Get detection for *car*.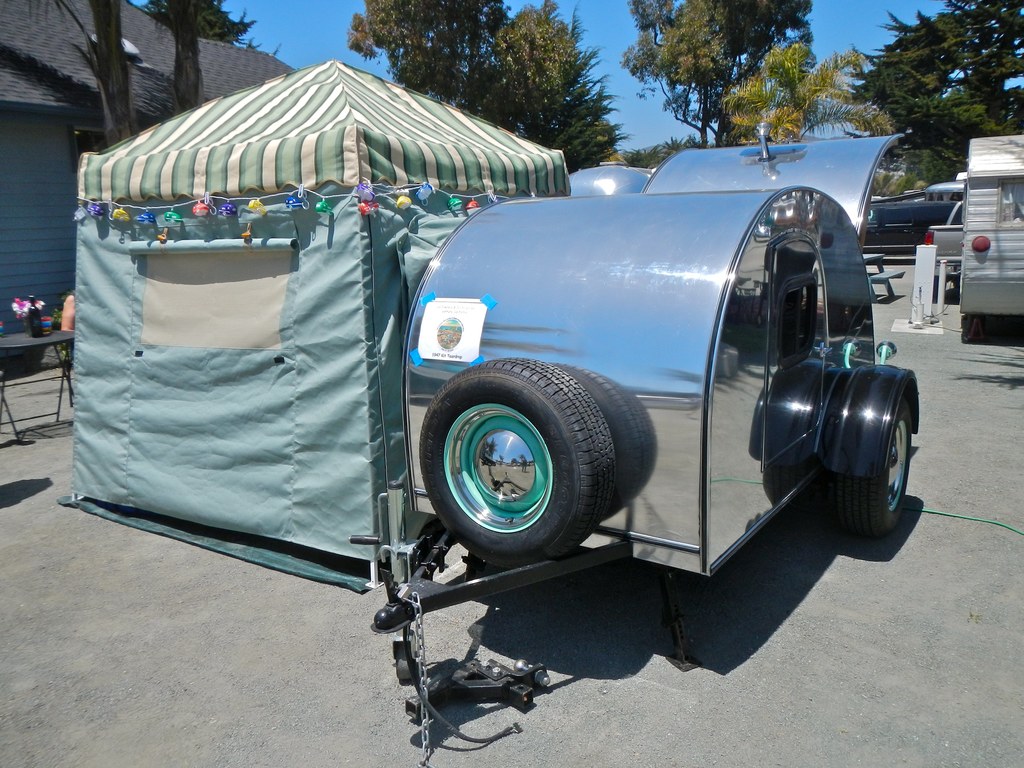
Detection: <bbox>860, 195, 963, 257</bbox>.
